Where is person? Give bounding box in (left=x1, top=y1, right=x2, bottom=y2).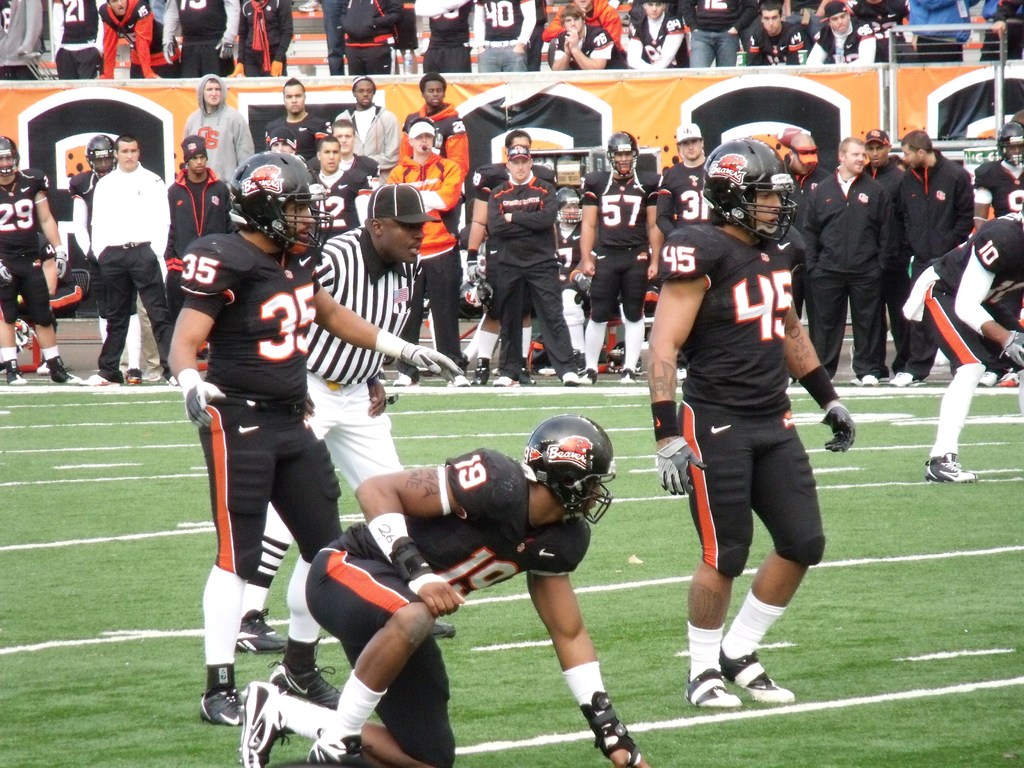
(left=966, top=122, right=1023, bottom=380).
